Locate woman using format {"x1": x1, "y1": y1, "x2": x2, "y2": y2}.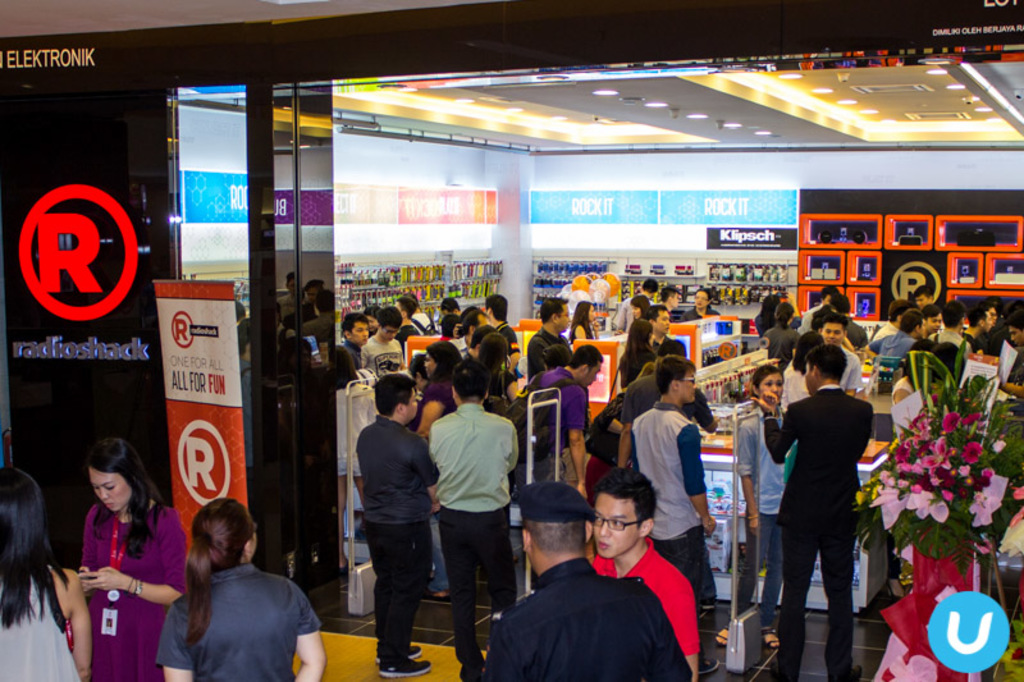
{"x1": 571, "y1": 299, "x2": 599, "y2": 347}.
